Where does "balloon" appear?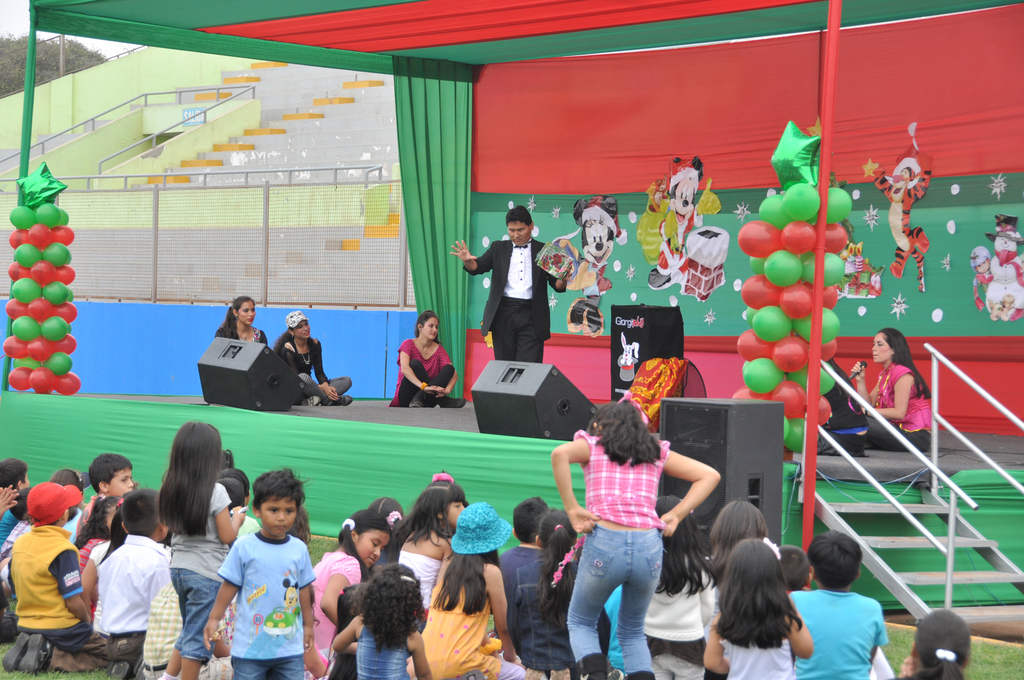
Appears at {"x1": 17, "y1": 245, "x2": 40, "y2": 269}.
